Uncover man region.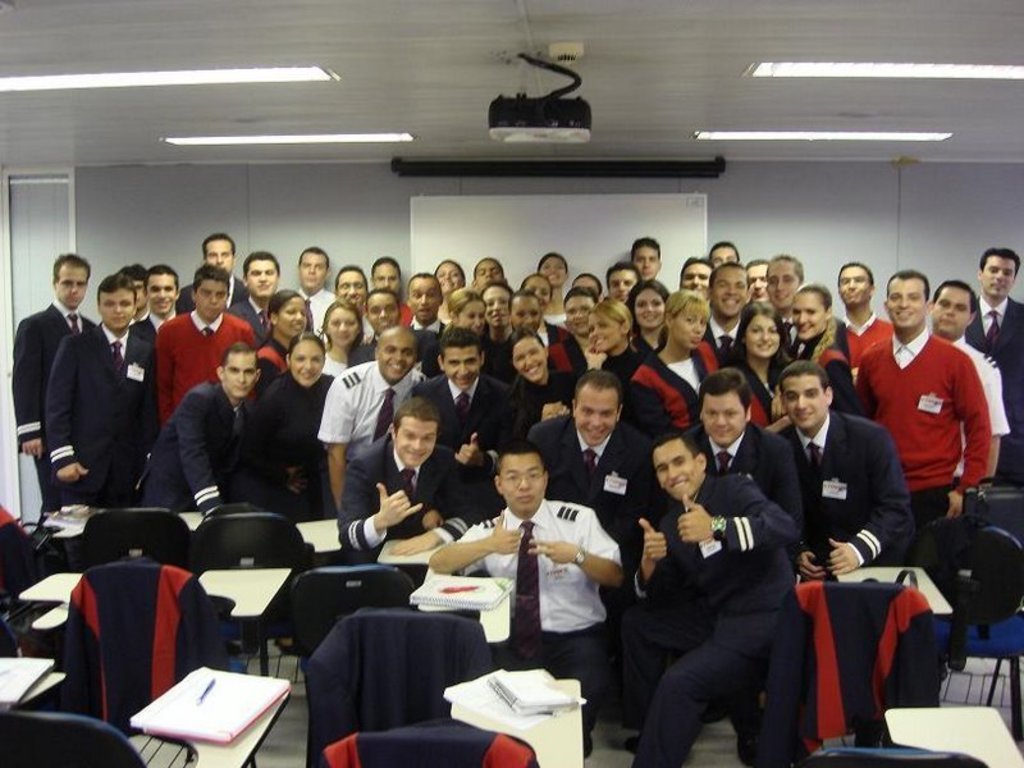
Uncovered: [623, 429, 803, 767].
